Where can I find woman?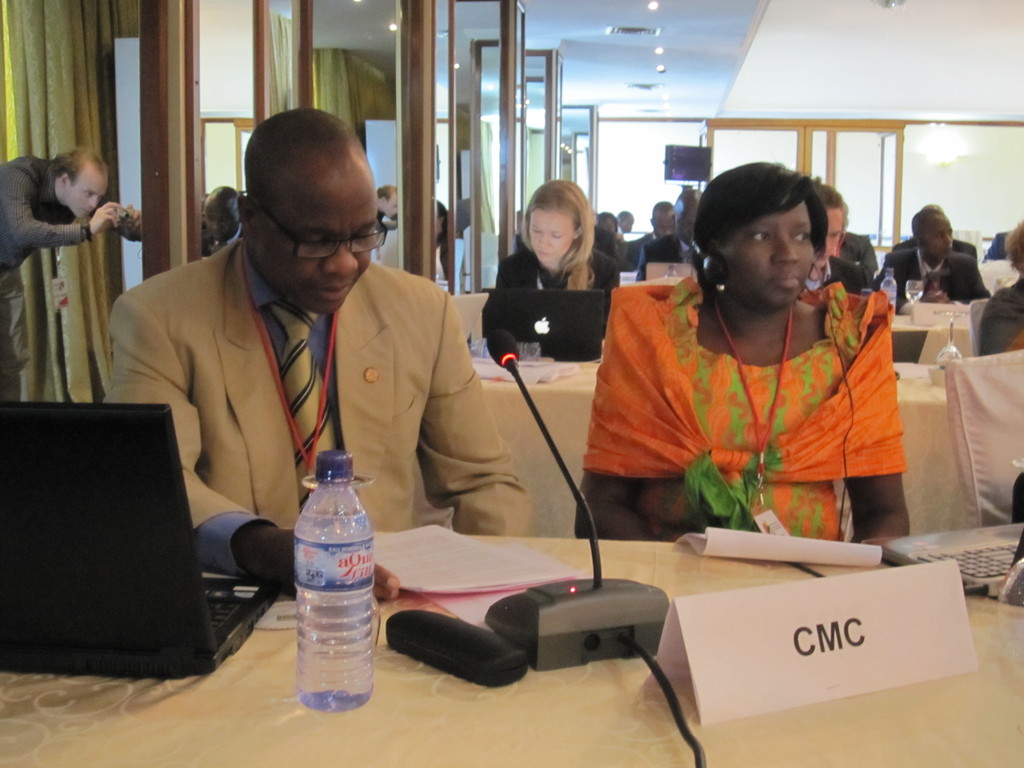
You can find it at [630,147,905,570].
